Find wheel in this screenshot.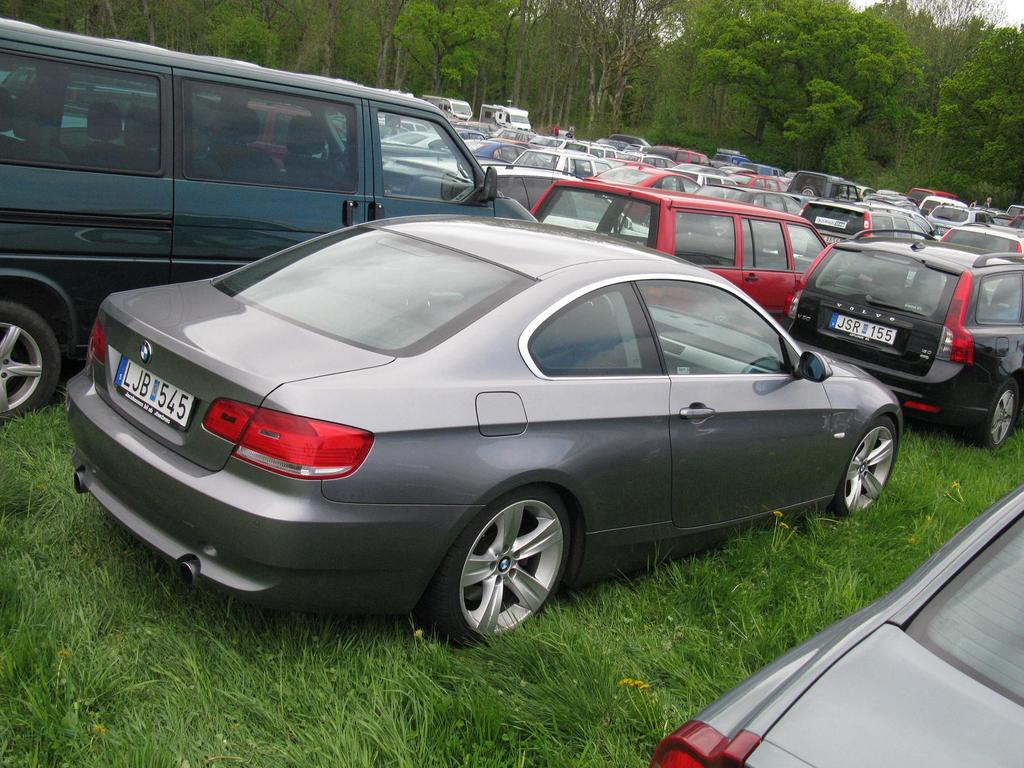
The bounding box for wheel is x1=441, y1=497, x2=573, y2=633.
